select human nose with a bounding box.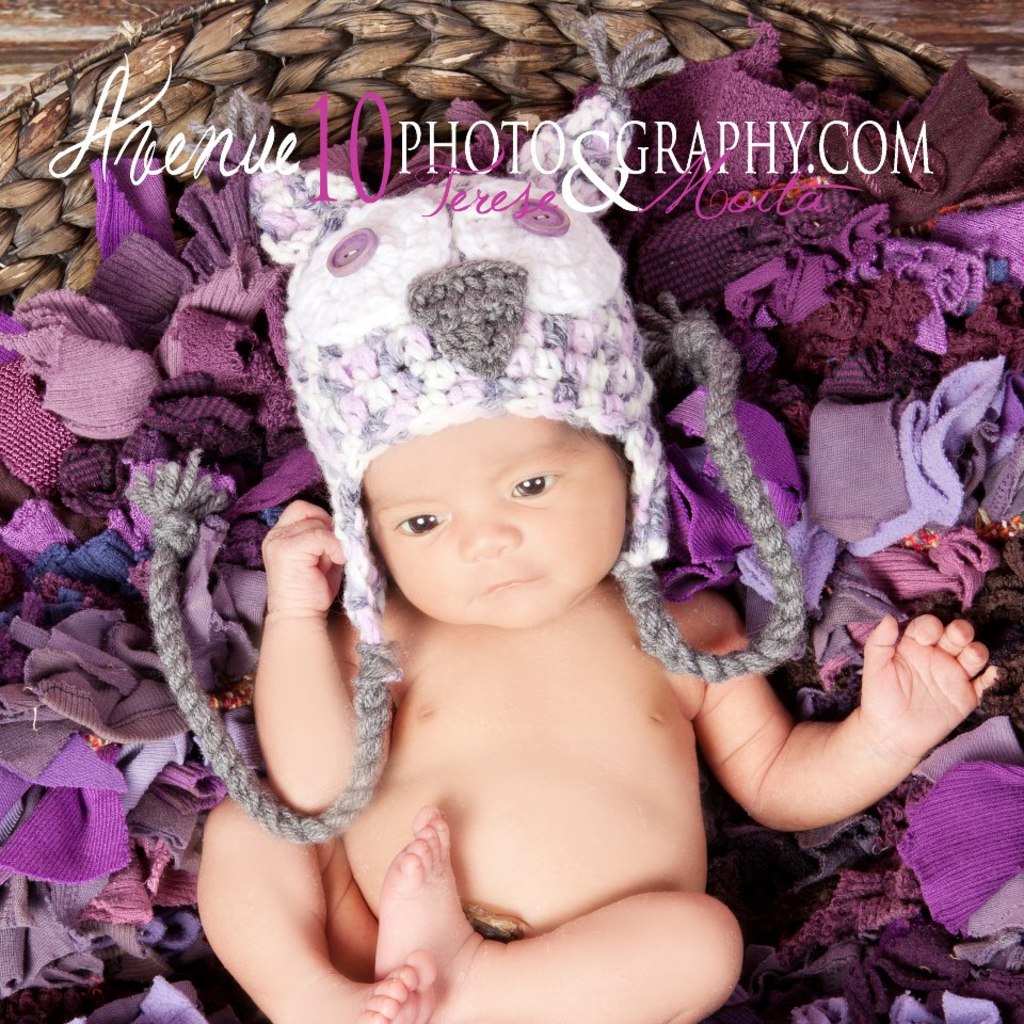
detection(457, 499, 527, 554).
